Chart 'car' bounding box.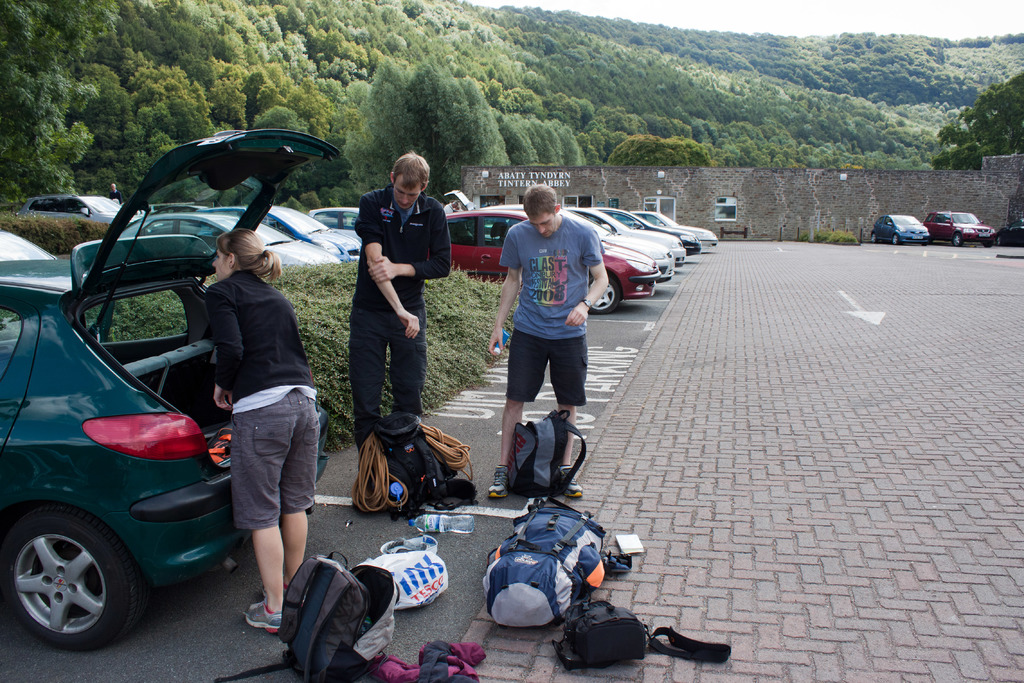
Charted: 926 210 995 245.
